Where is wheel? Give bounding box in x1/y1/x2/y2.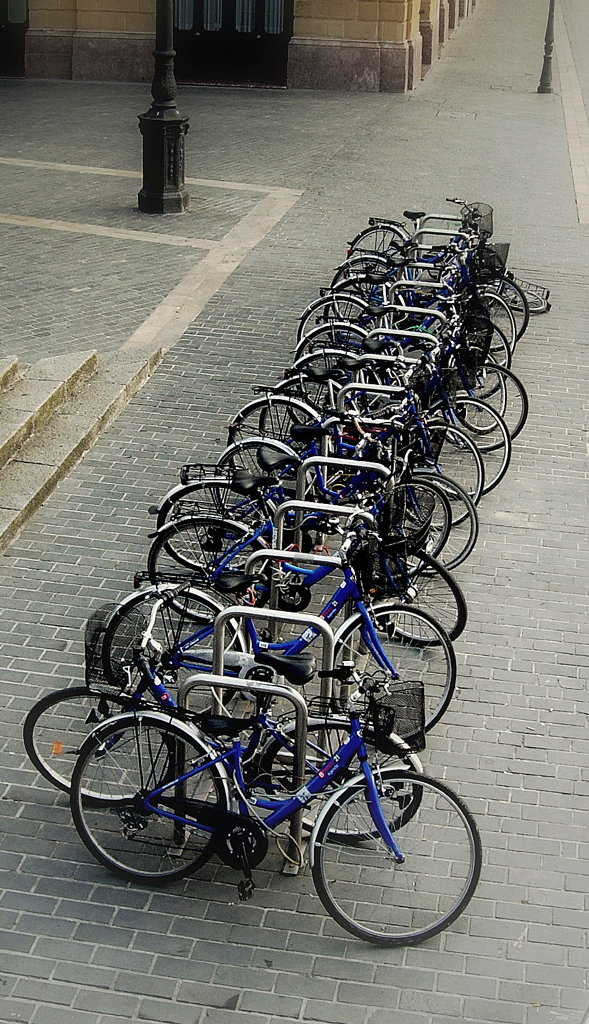
295/317/376/363.
